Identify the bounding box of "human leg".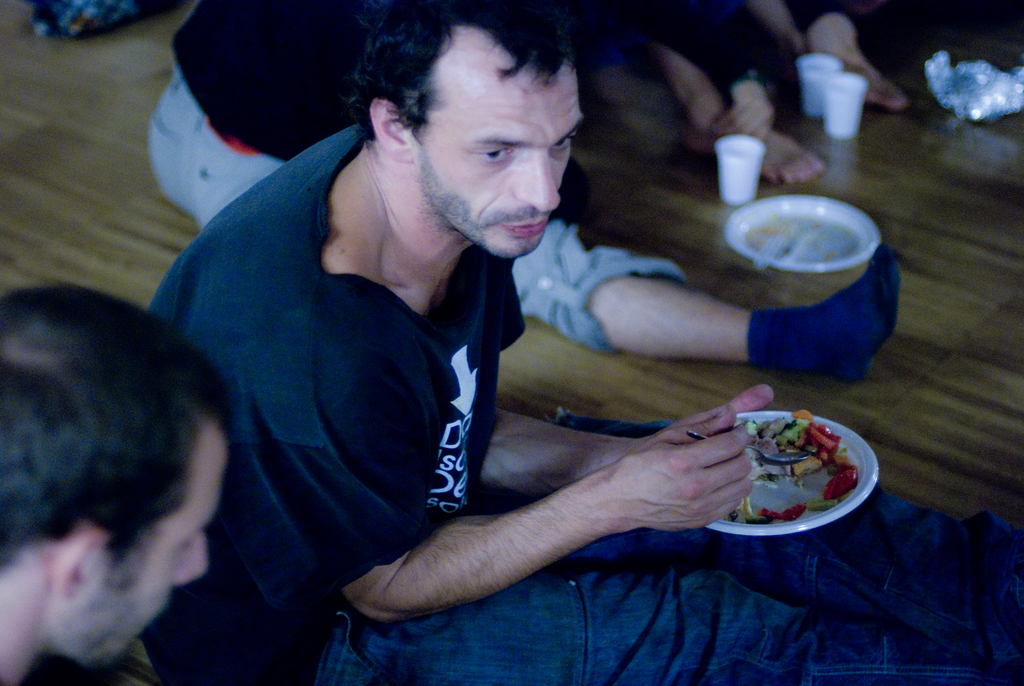
(left=150, top=130, right=900, bottom=386).
